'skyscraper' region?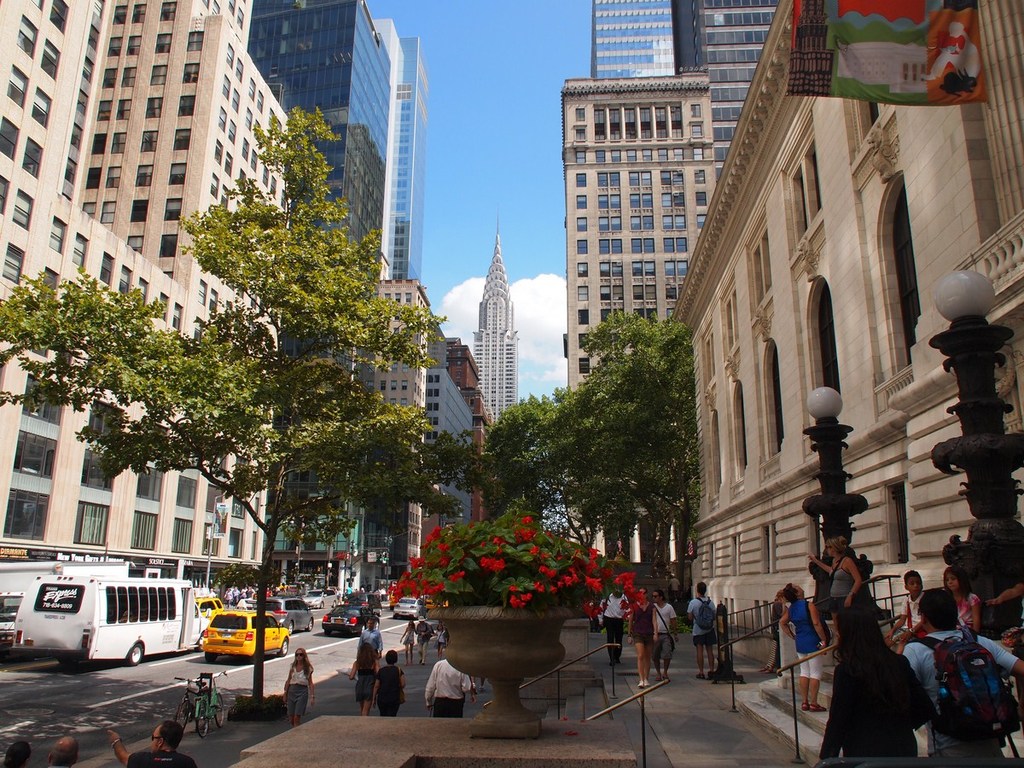
{"x1": 675, "y1": 0, "x2": 780, "y2": 221}
